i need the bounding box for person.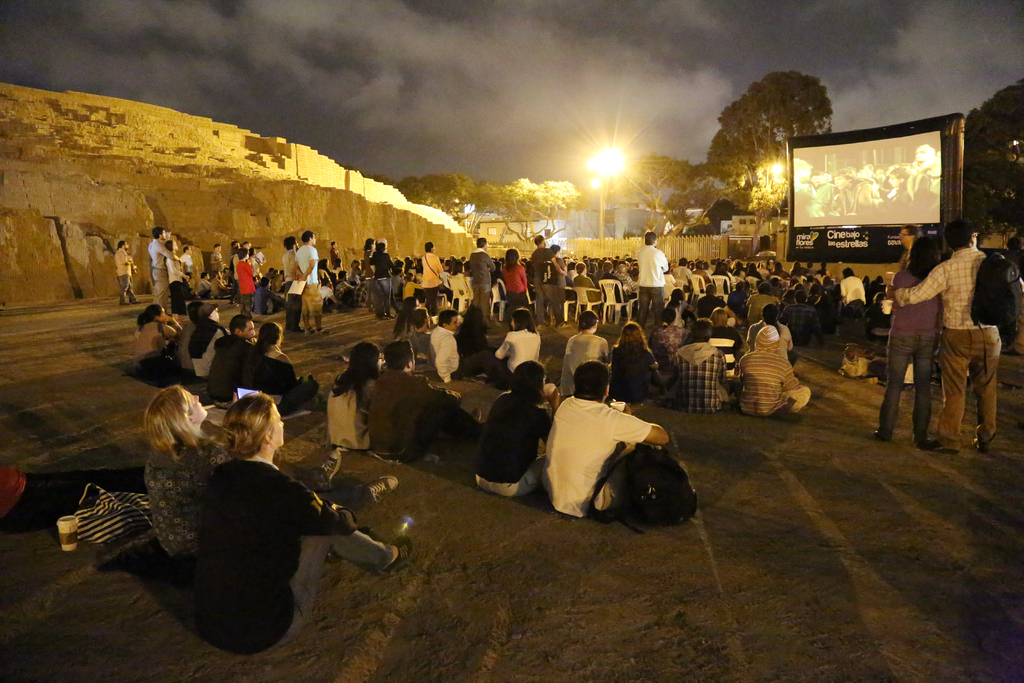
Here it is: (x1=468, y1=362, x2=562, y2=497).
